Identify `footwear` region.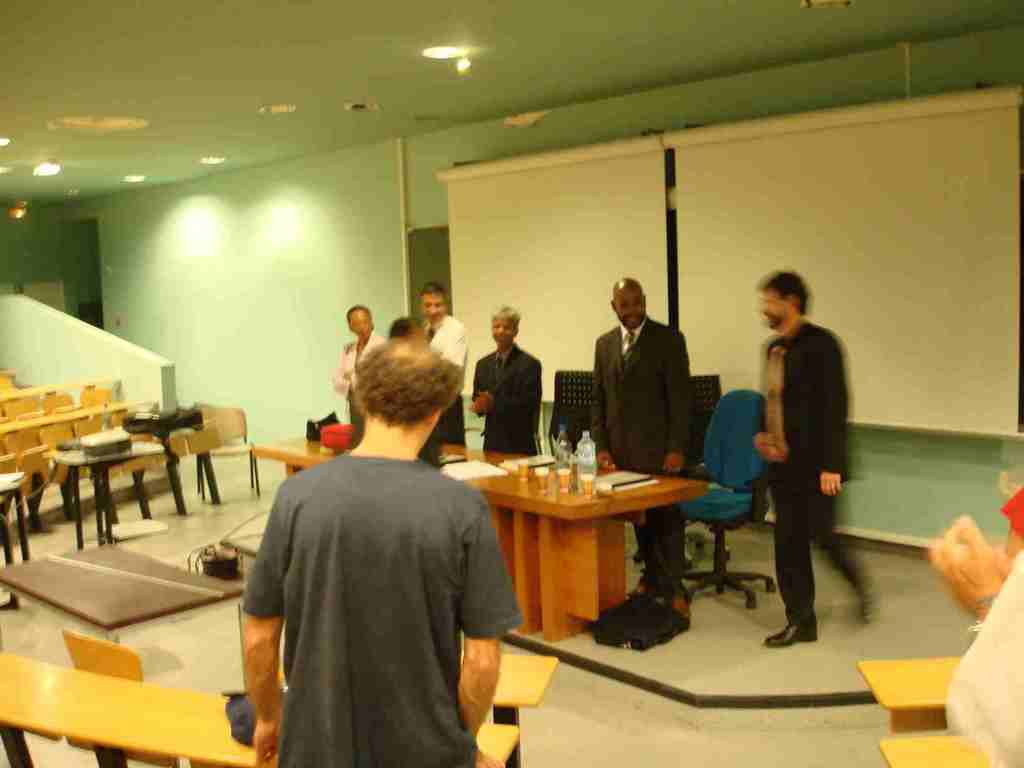
Region: [x1=664, y1=598, x2=694, y2=627].
